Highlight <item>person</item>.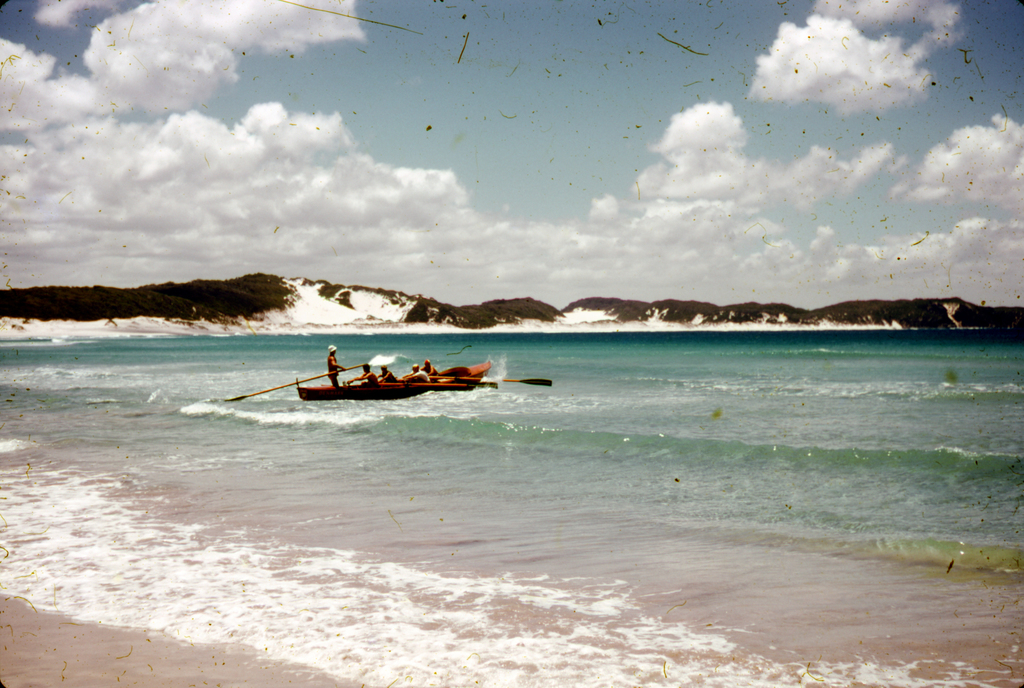
Highlighted region: (328,342,348,381).
